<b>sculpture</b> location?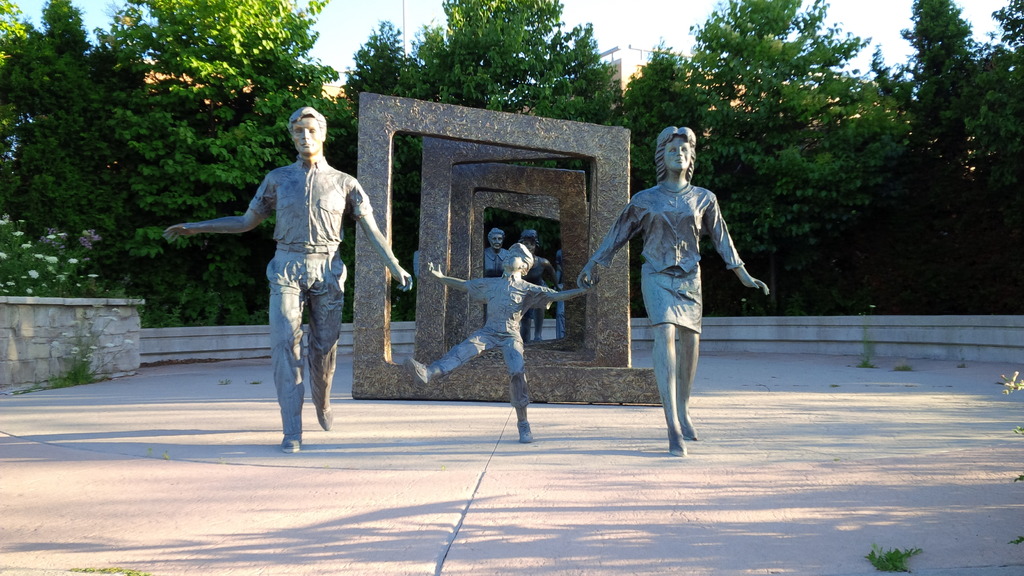
(x1=479, y1=223, x2=511, y2=273)
